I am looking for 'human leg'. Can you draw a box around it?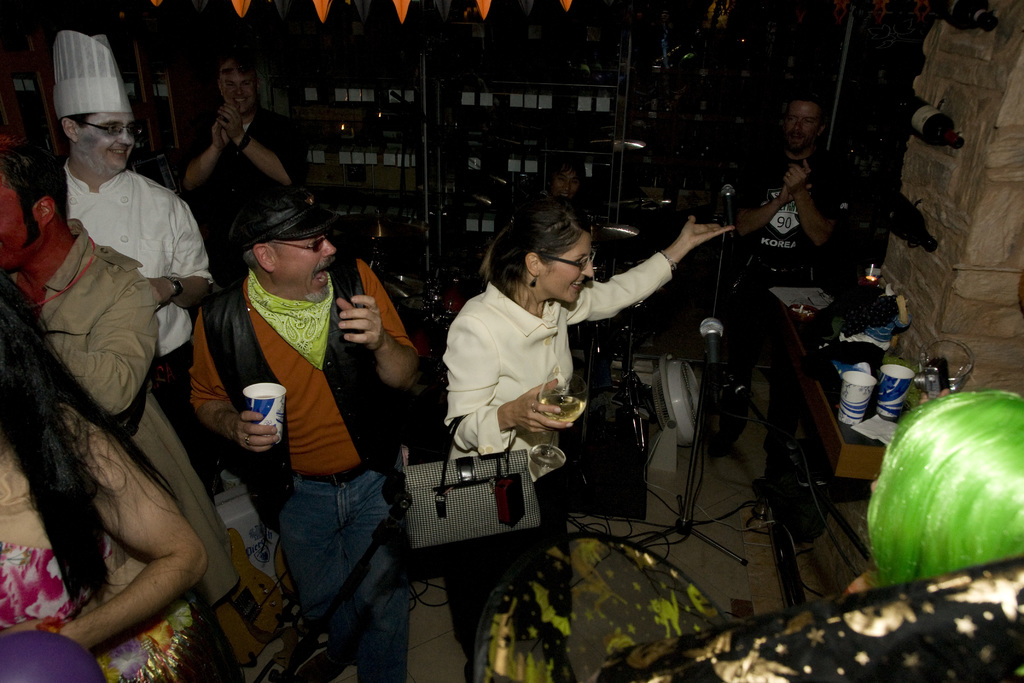
Sure, the bounding box is locate(352, 463, 404, 682).
